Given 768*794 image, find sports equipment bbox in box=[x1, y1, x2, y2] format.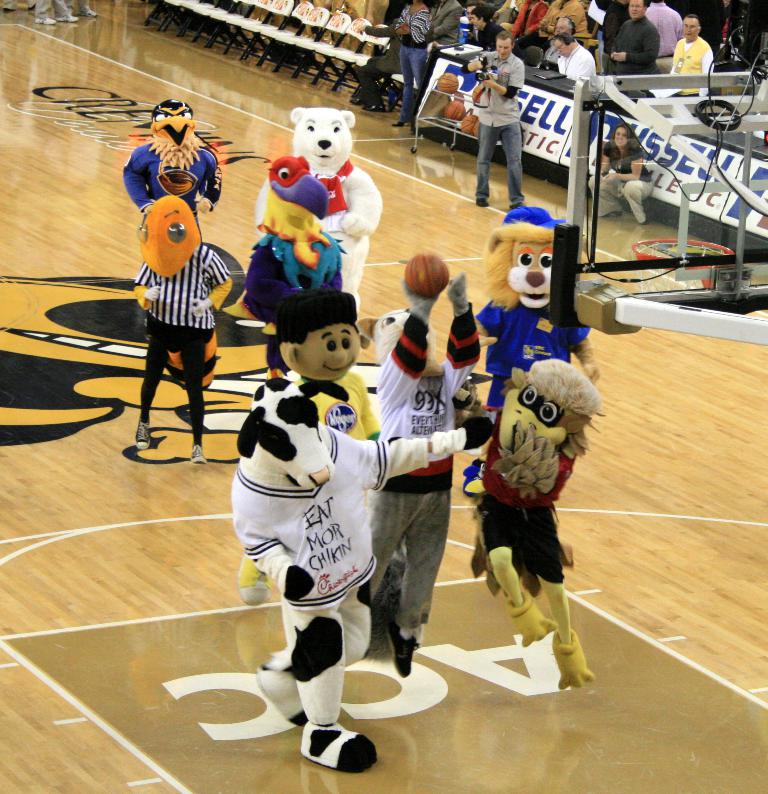
box=[442, 99, 466, 121].
